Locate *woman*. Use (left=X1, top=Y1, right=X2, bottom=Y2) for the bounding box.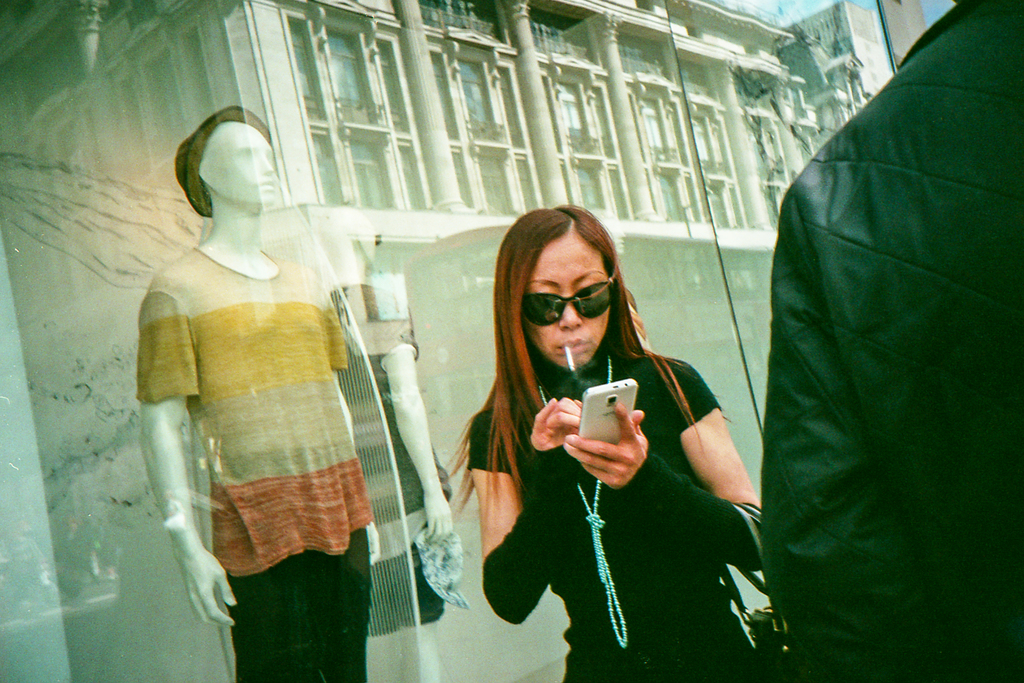
(left=449, top=202, right=749, bottom=665).
